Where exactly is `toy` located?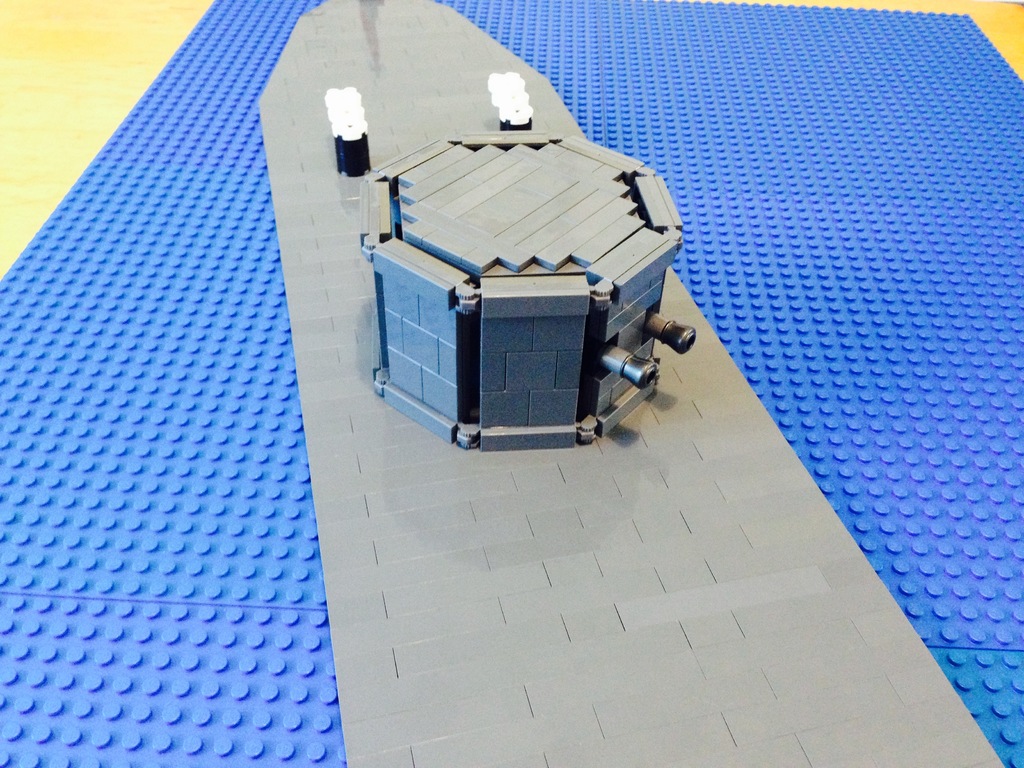
Its bounding box is left=322, top=82, right=372, bottom=179.
